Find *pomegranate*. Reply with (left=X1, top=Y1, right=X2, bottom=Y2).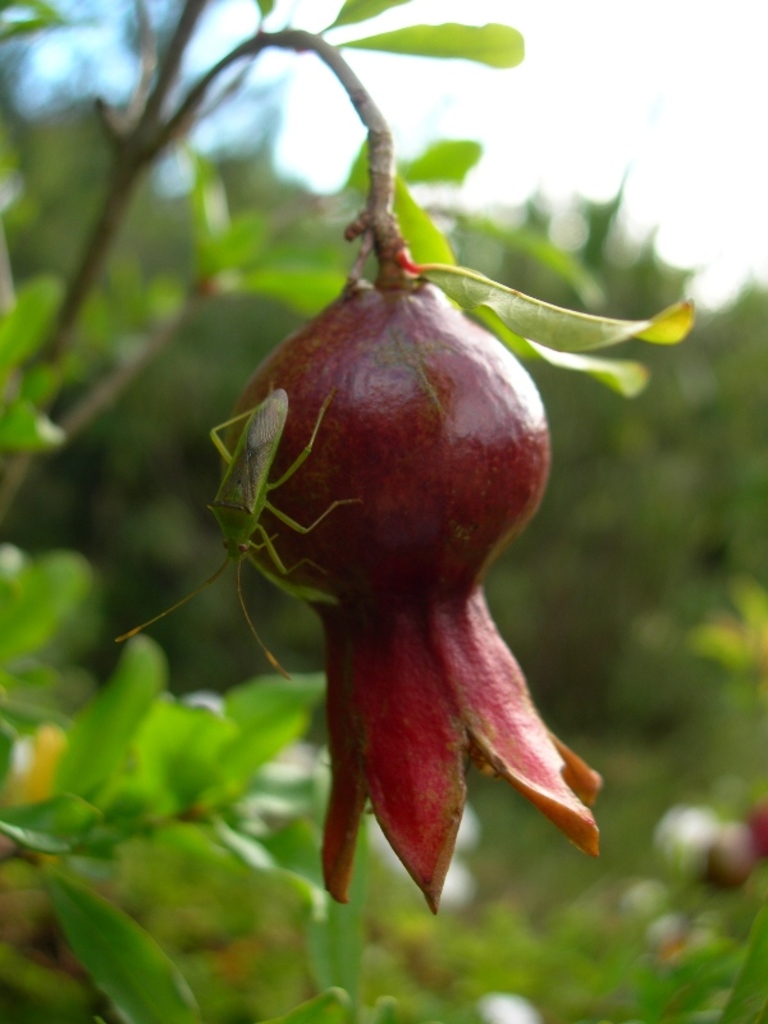
(left=223, top=276, right=600, bottom=916).
